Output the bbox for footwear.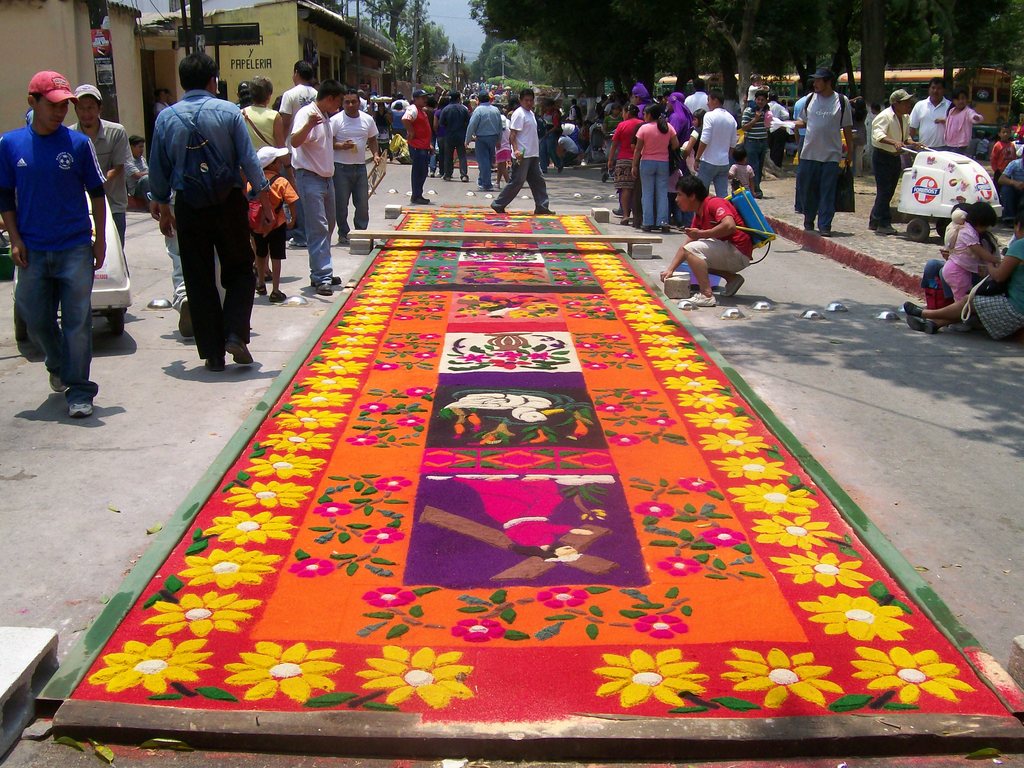
<bbox>269, 290, 289, 304</bbox>.
